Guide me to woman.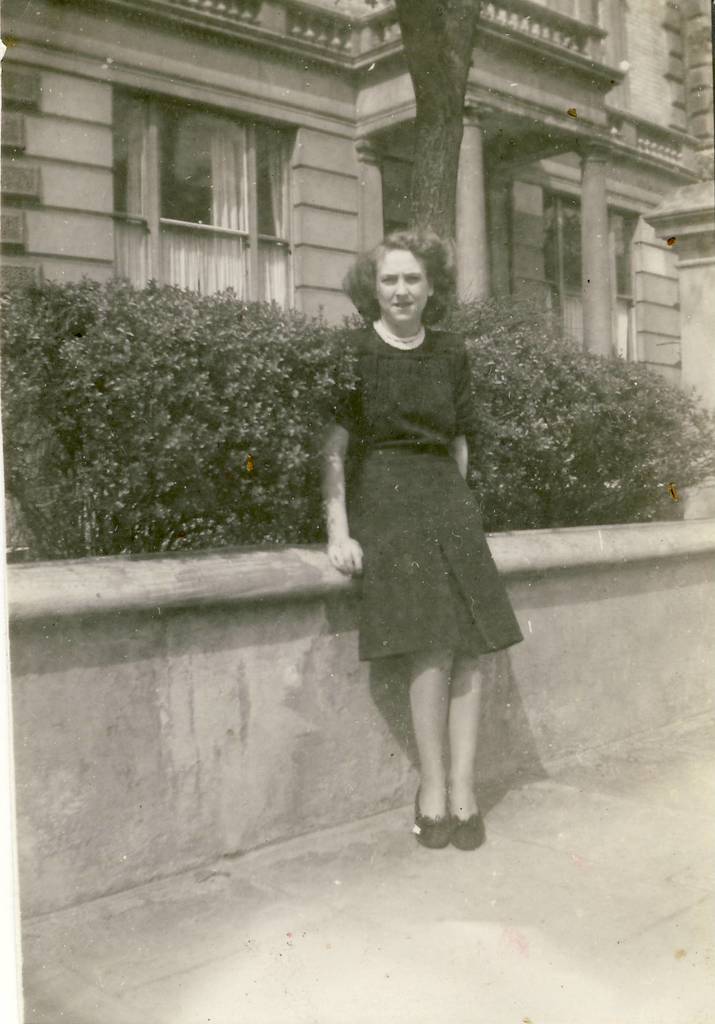
Guidance: {"x1": 311, "y1": 225, "x2": 530, "y2": 788}.
